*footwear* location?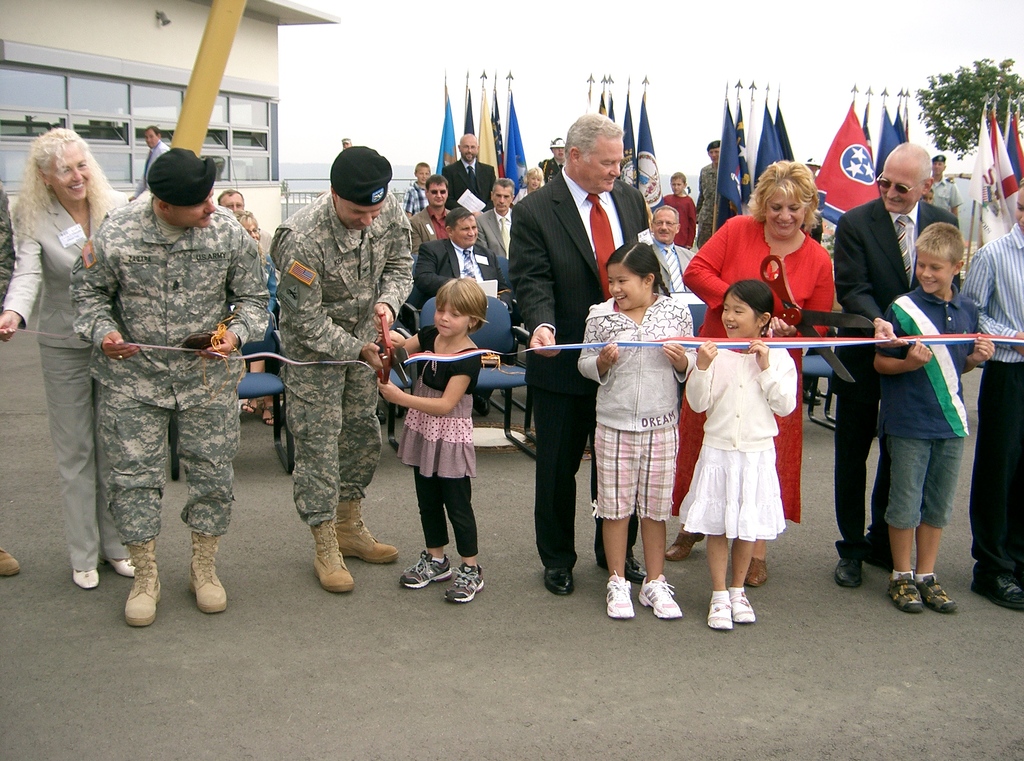
<box>401,550,452,591</box>
